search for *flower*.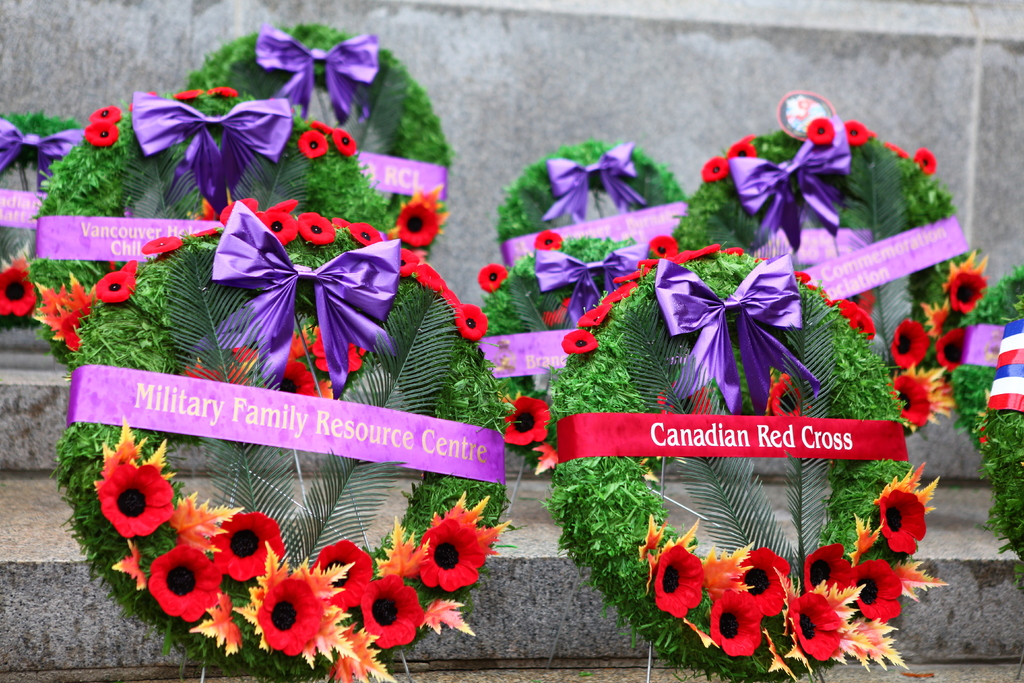
Found at crop(189, 226, 222, 235).
